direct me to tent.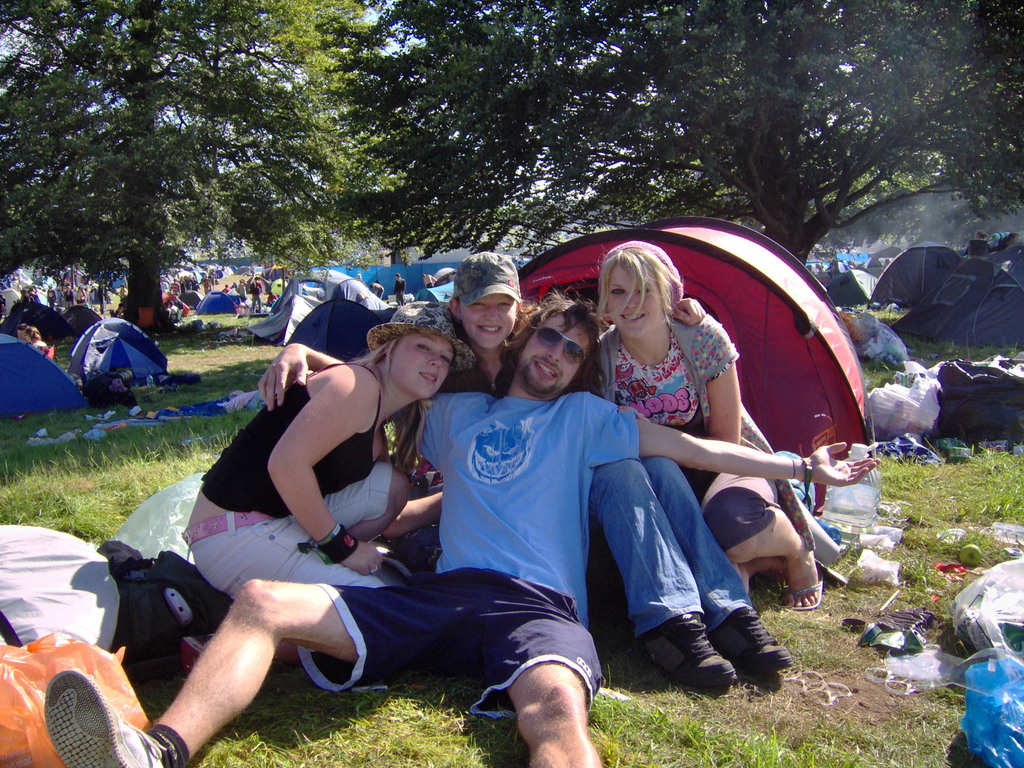
Direction: [x1=61, y1=305, x2=103, y2=333].
